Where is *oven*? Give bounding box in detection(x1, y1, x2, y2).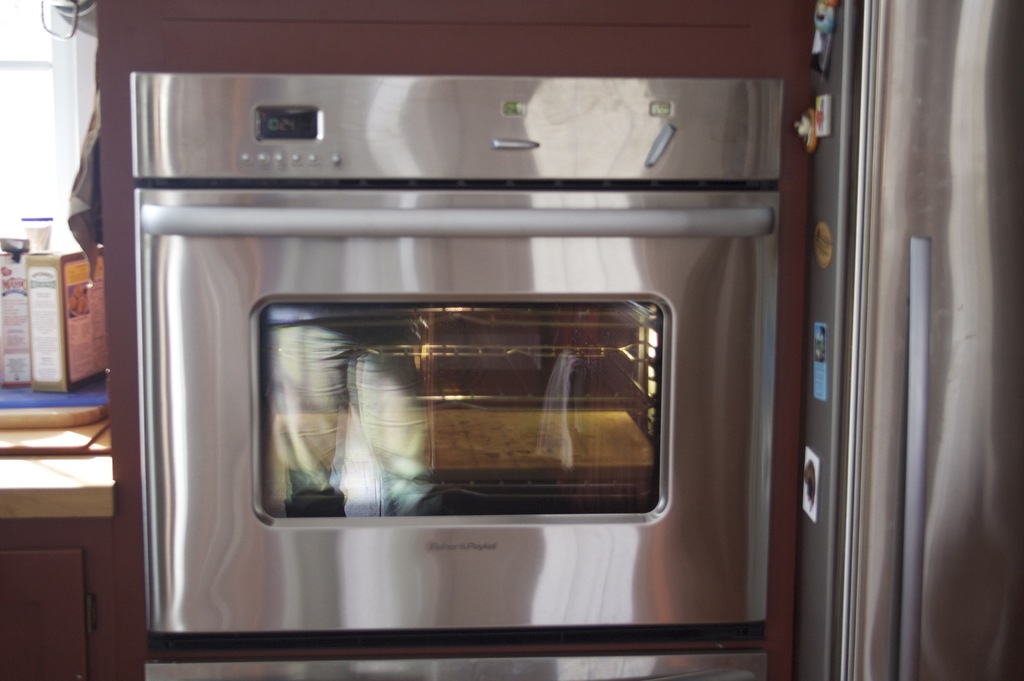
detection(136, 75, 778, 640).
